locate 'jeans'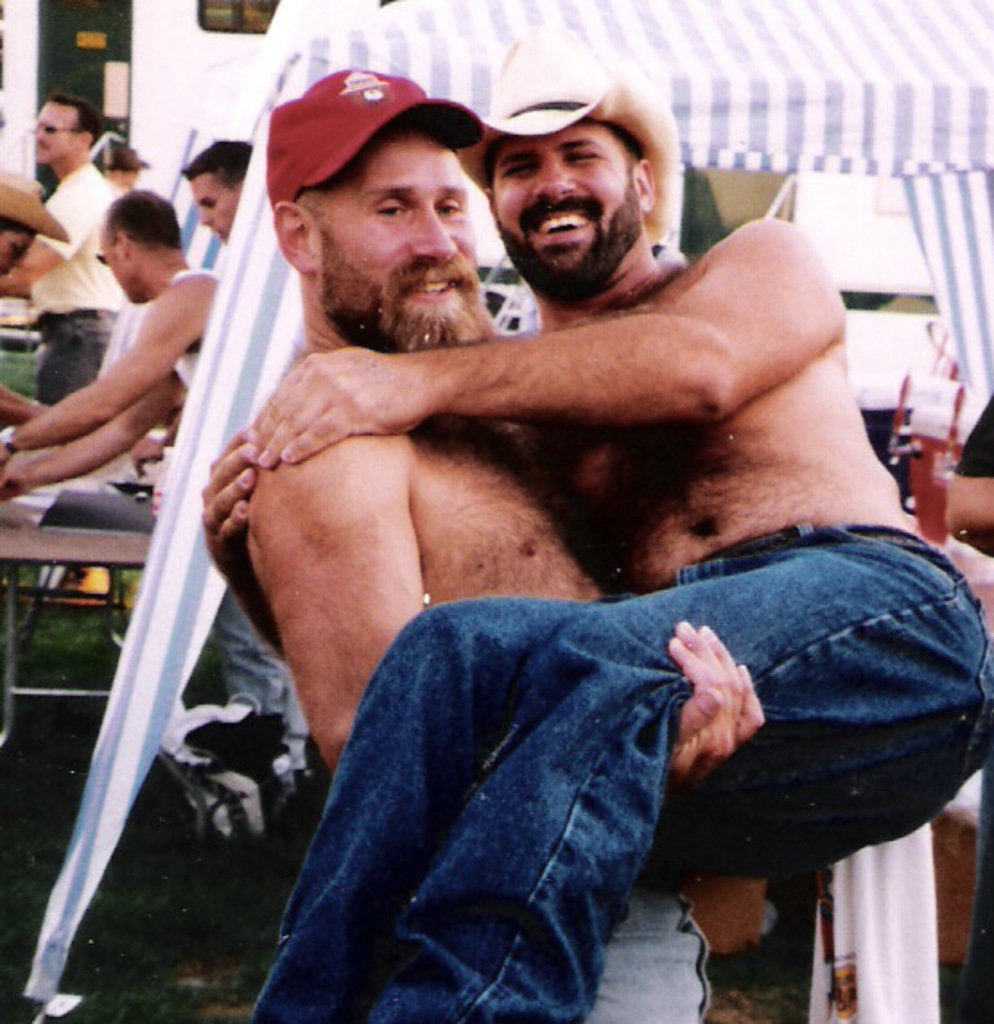
(187, 585, 314, 764)
